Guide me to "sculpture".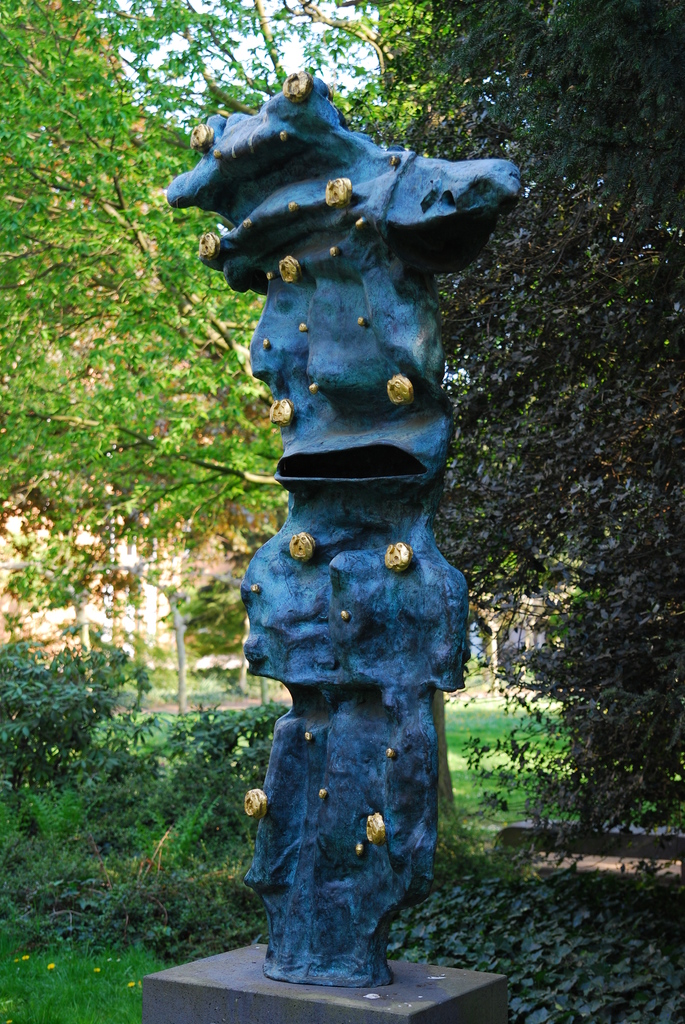
Guidance: 169,65,529,990.
